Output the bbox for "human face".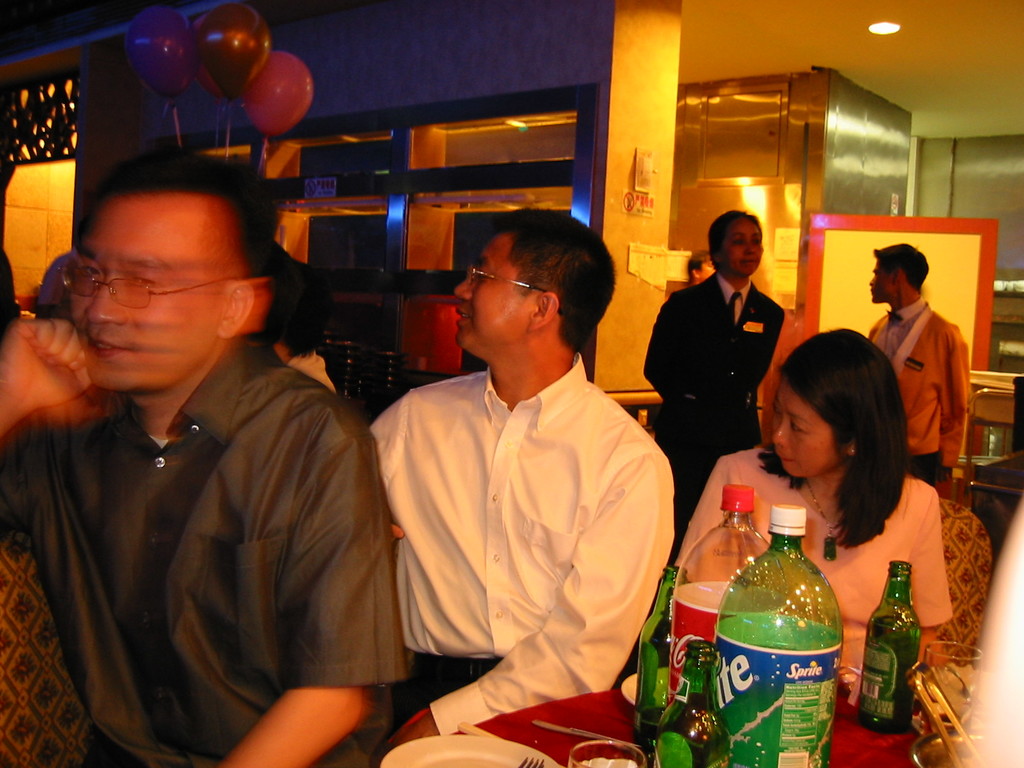
BBox(772, 383, 836, 488).
